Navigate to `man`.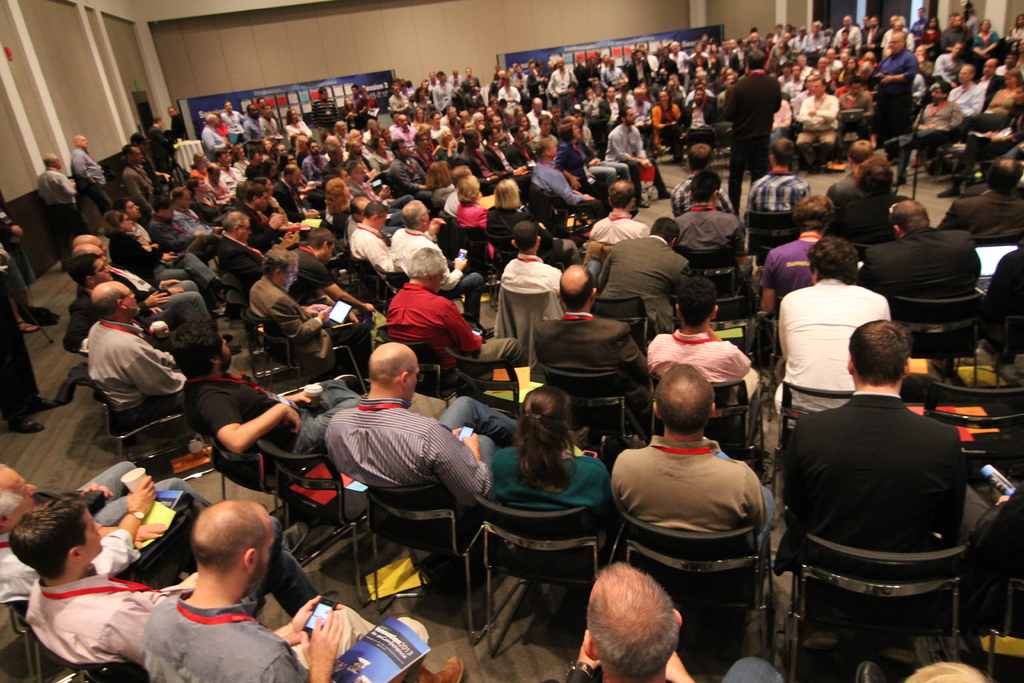
Navigation target: 543,57,559,79.
